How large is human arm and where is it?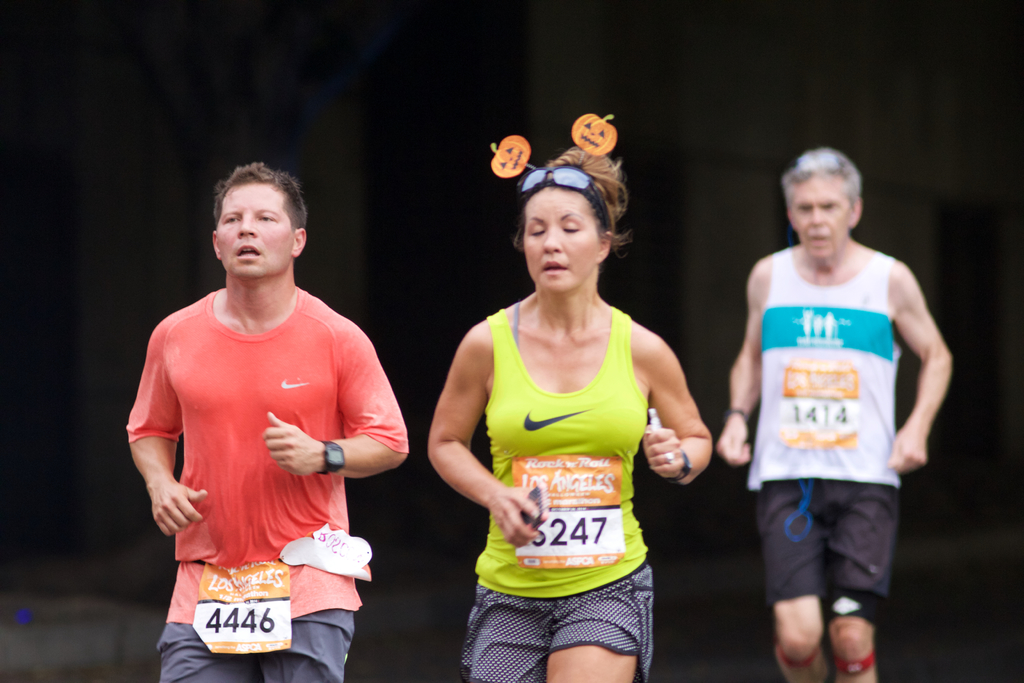
Bounding box: detection(643, 331, 714, 486).
